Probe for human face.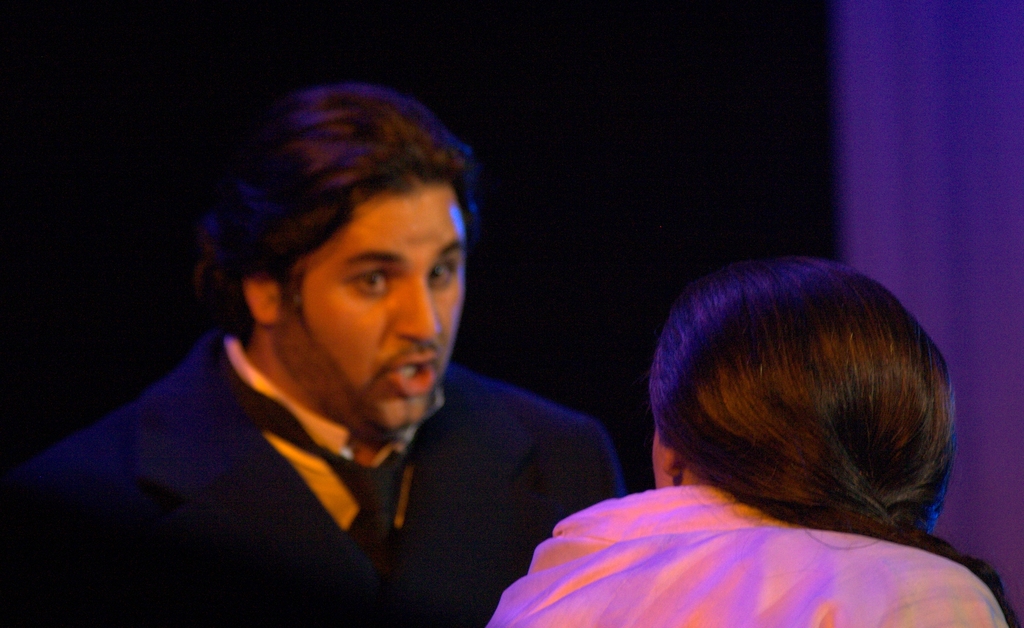
Probe result: (x1=280, y1=181, x2=474, y2=433).
